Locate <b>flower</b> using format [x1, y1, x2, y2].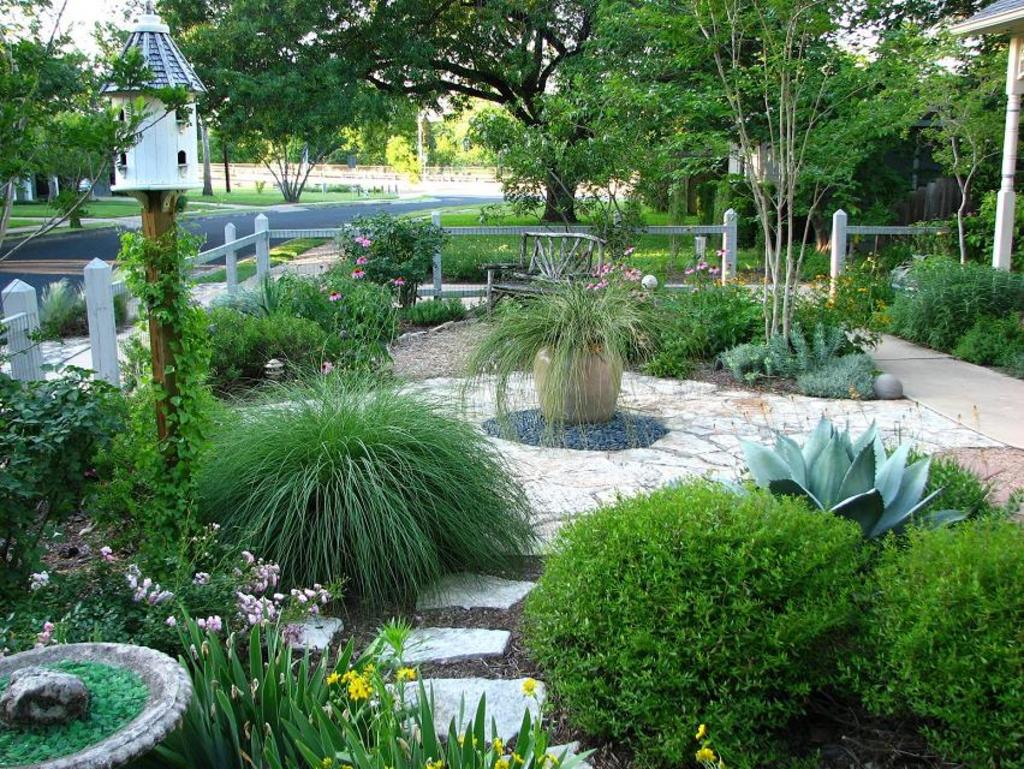
[391, 275, 407, 290].
